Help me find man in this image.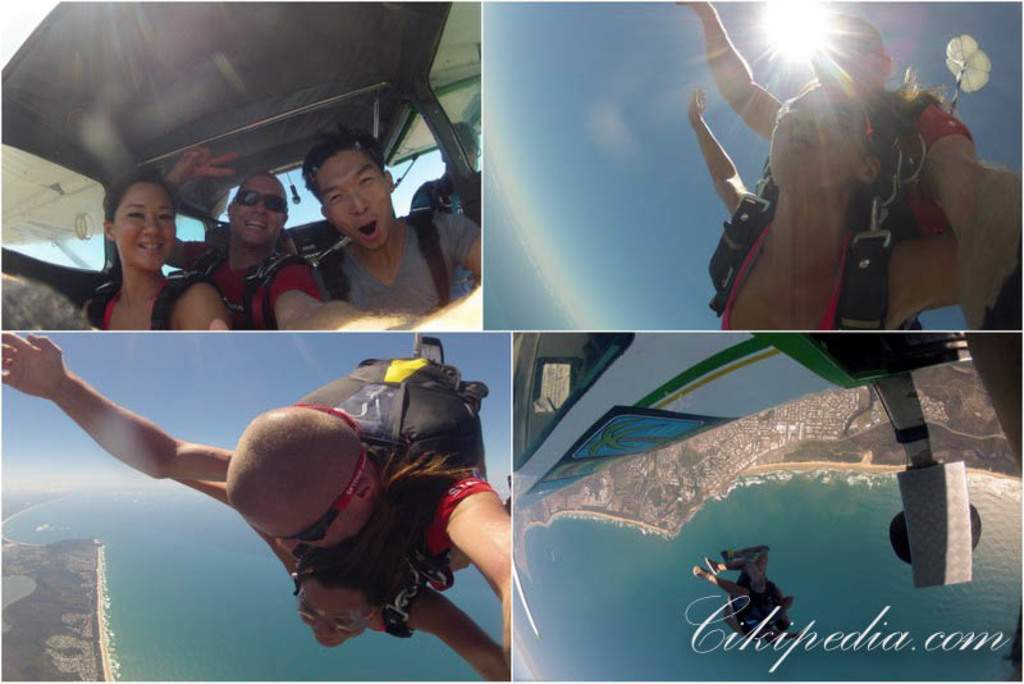
Found it: rect(312, 118, 483, 311).
